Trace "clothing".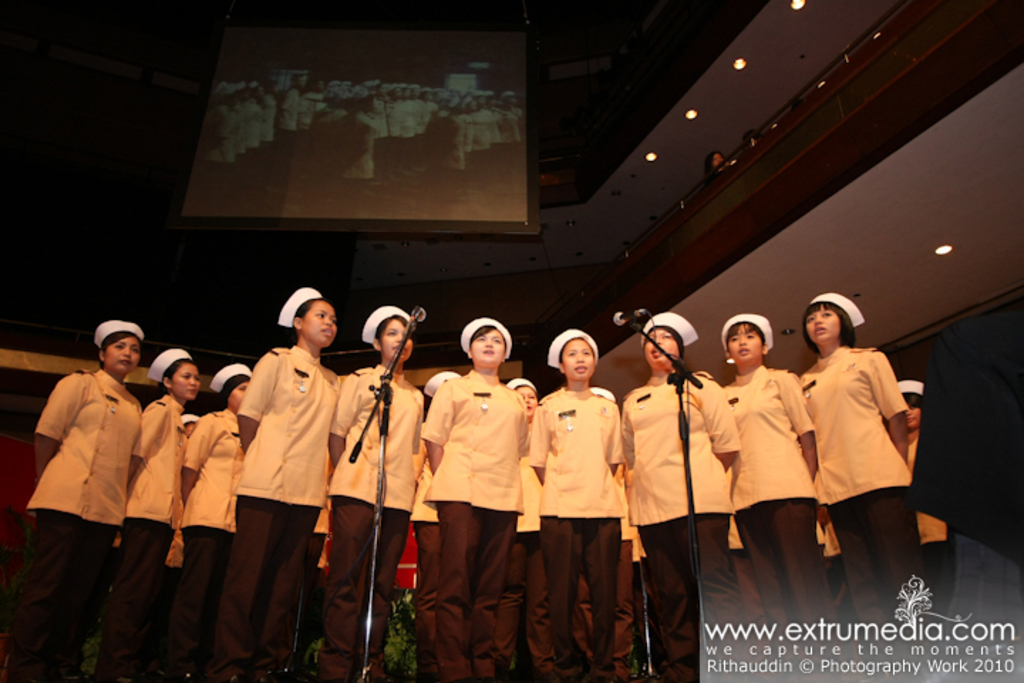
Traced to locate(16, 361, 139, 676).
